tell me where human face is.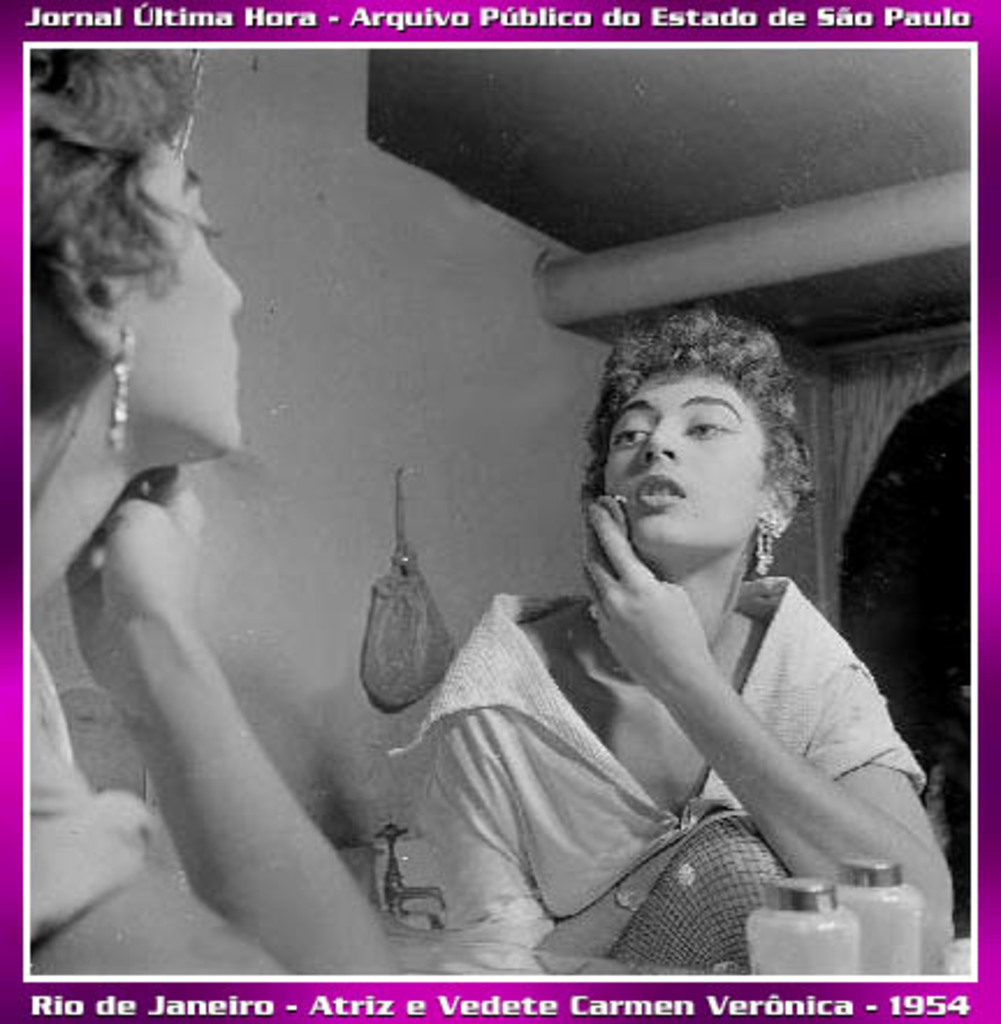
human face is at <bbox>607, 373, 767, 556</bbox>.
